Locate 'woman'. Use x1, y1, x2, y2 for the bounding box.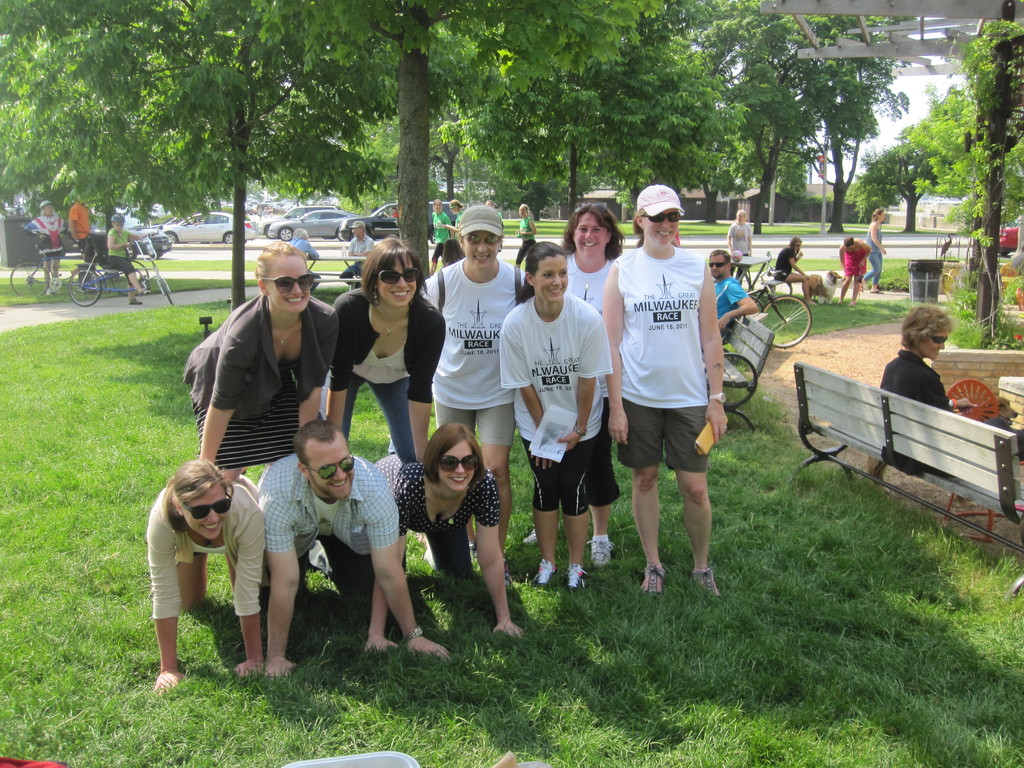
326, 230, 456, 479.
